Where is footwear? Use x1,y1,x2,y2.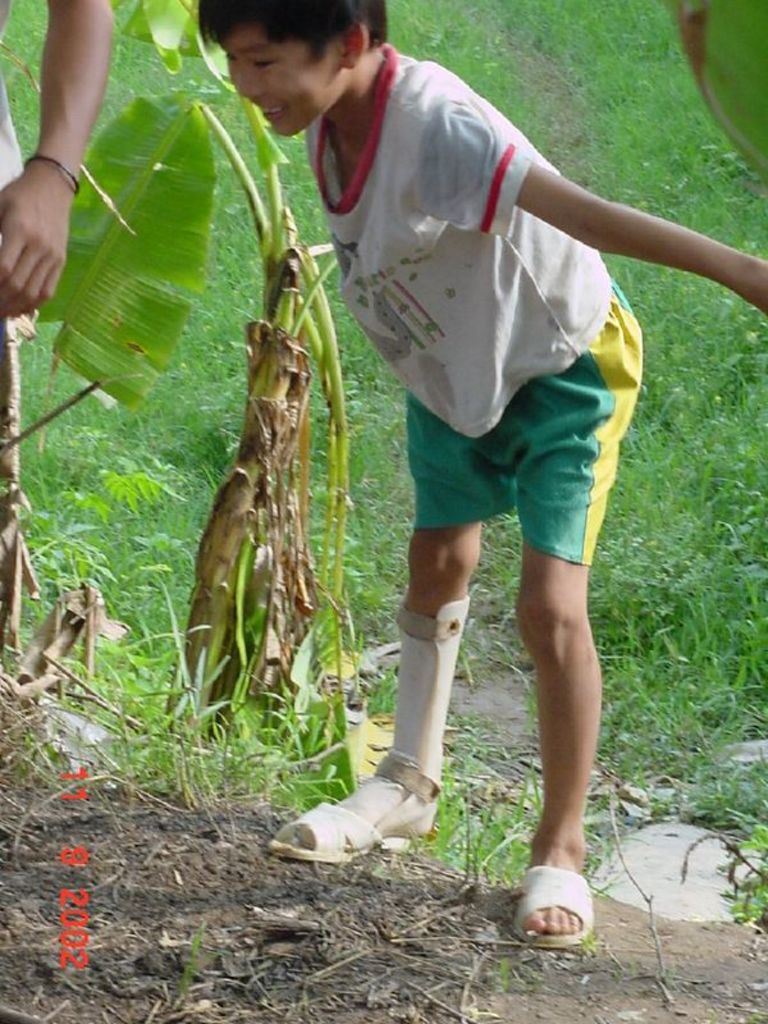
271,755,438,859.
